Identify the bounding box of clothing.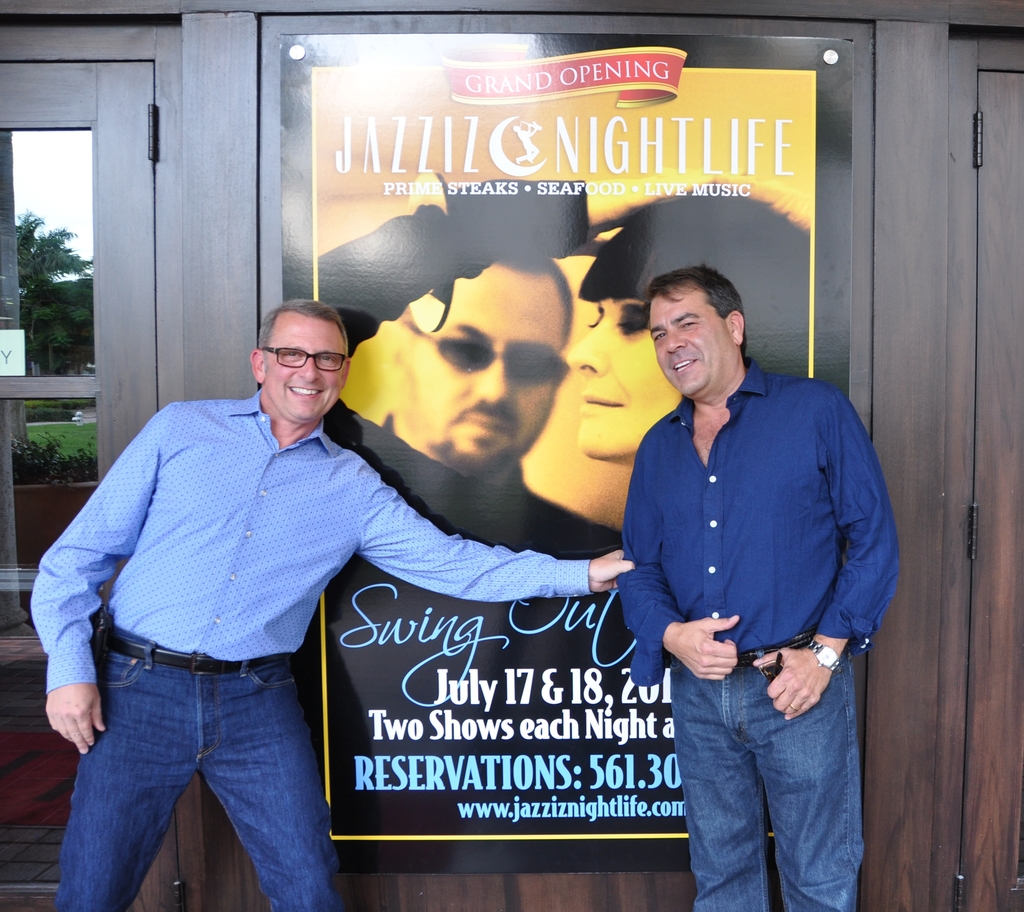
(x1=29, y1=385, x2=590, y2=911).
